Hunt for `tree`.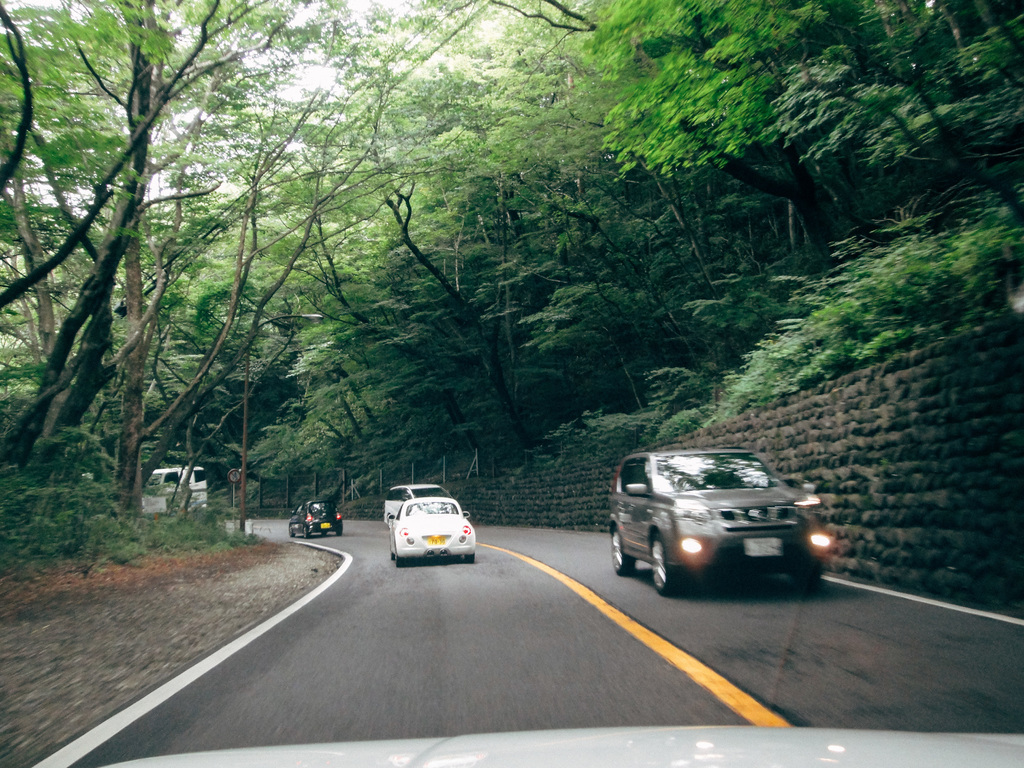
Hunted down at locate(163, 223, 292, 518).
